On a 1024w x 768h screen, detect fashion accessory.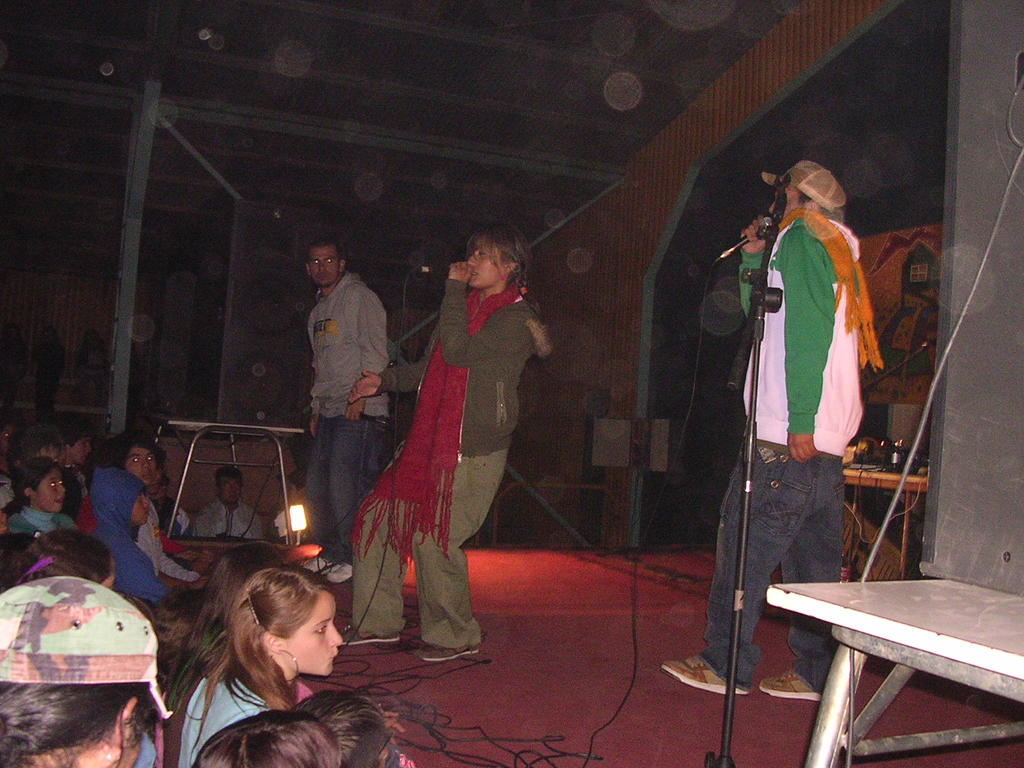
bbox=(760, 672, 820, 706).
